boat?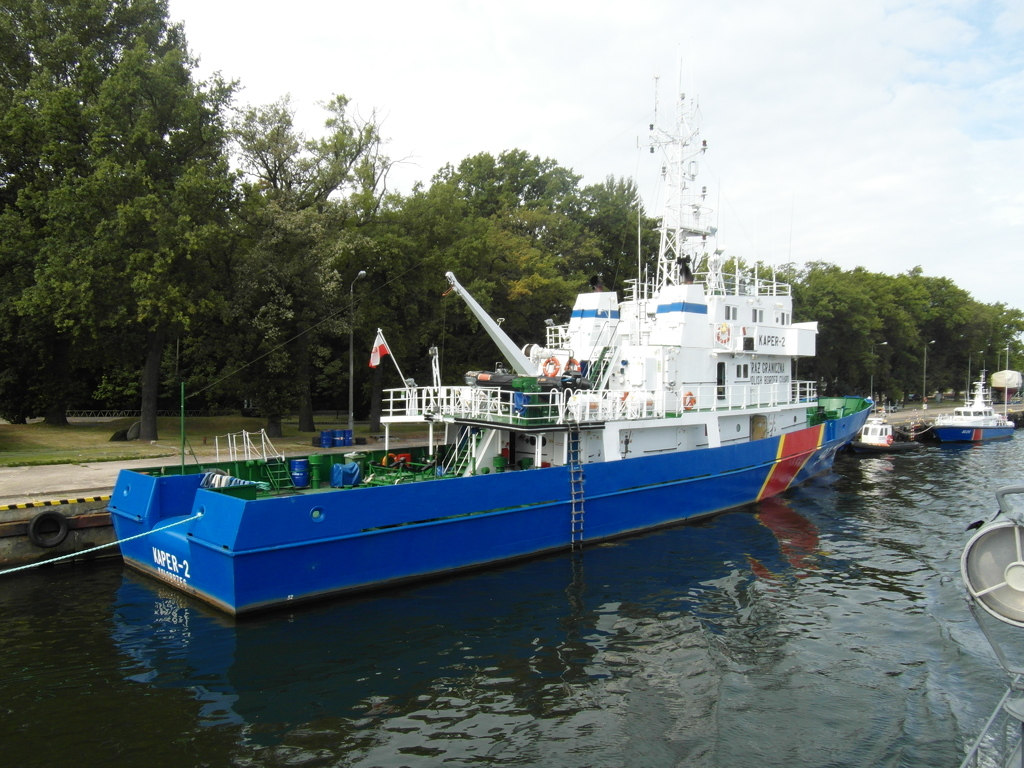
<region>107, 49, 874, 620</region>
